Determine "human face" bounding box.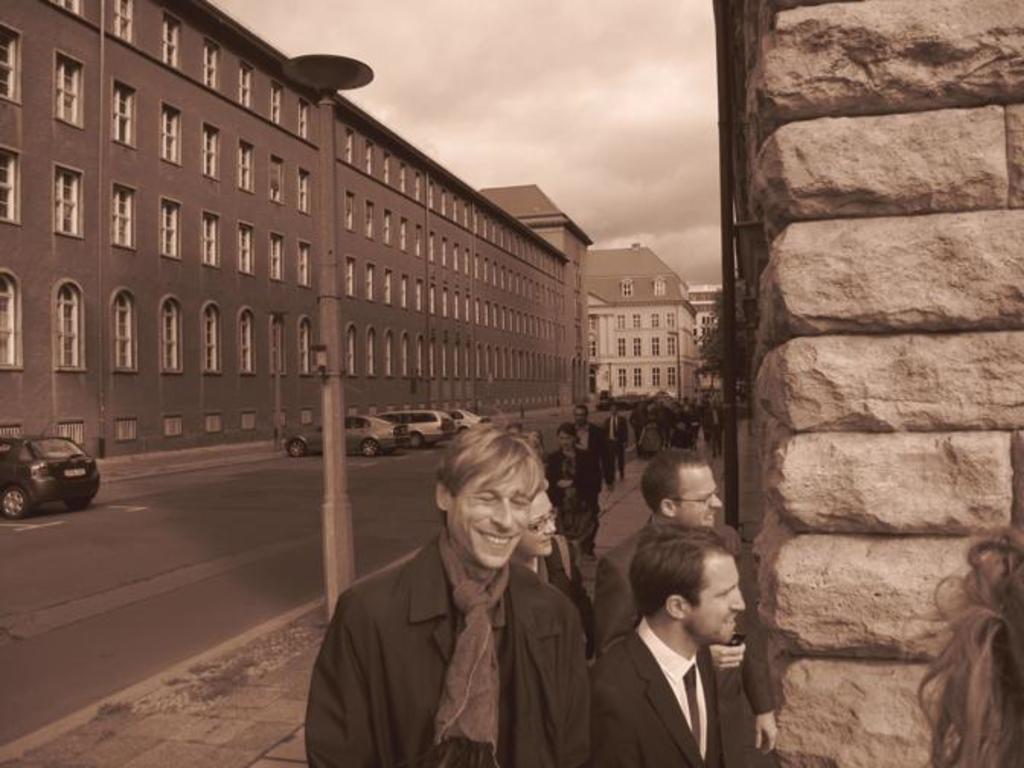
Determined: crop(690, 559, 748, 658).
